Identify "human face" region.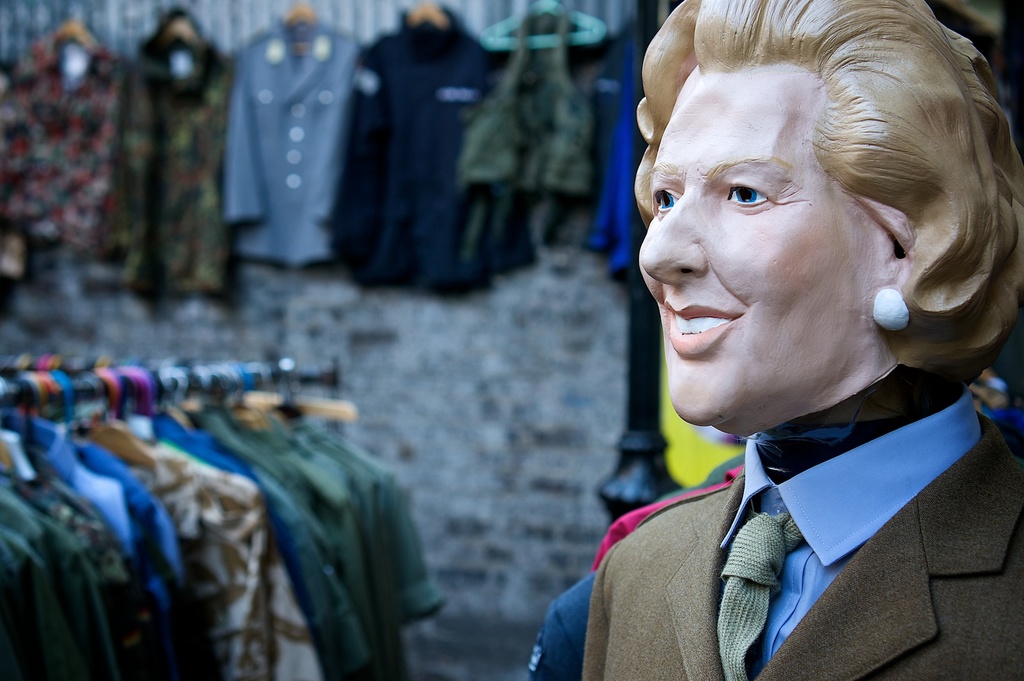
Region: bbox=(637, 69, 886, 429).
